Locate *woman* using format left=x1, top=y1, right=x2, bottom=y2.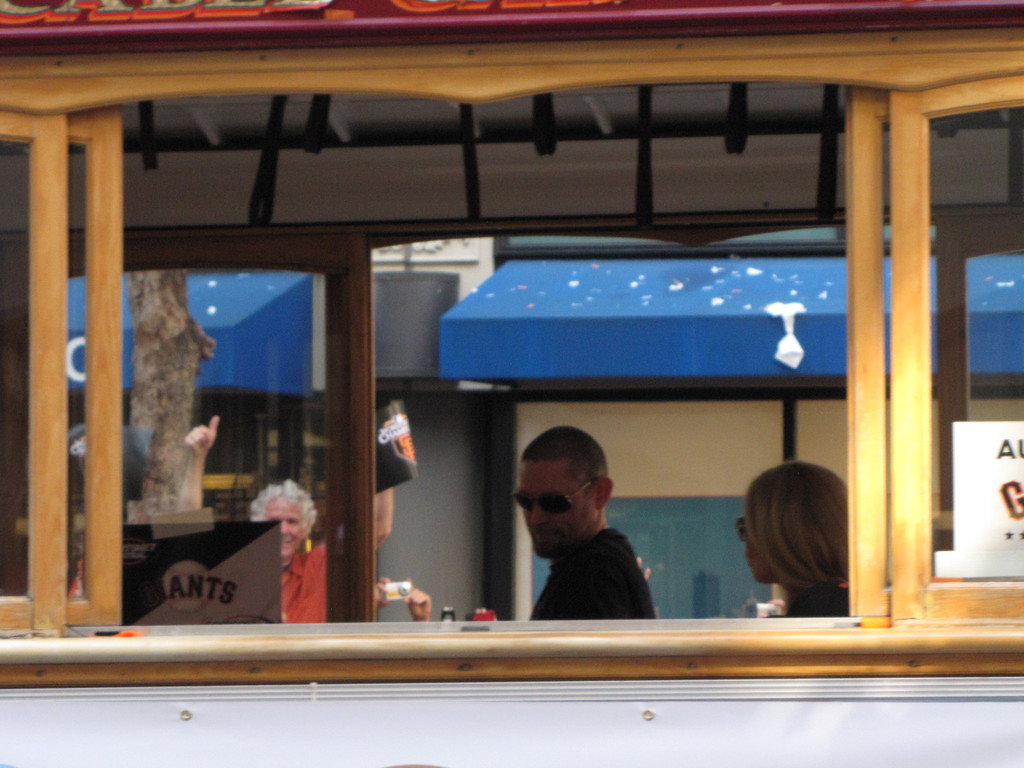
left=175, top=415, right=399, bottom=624.
